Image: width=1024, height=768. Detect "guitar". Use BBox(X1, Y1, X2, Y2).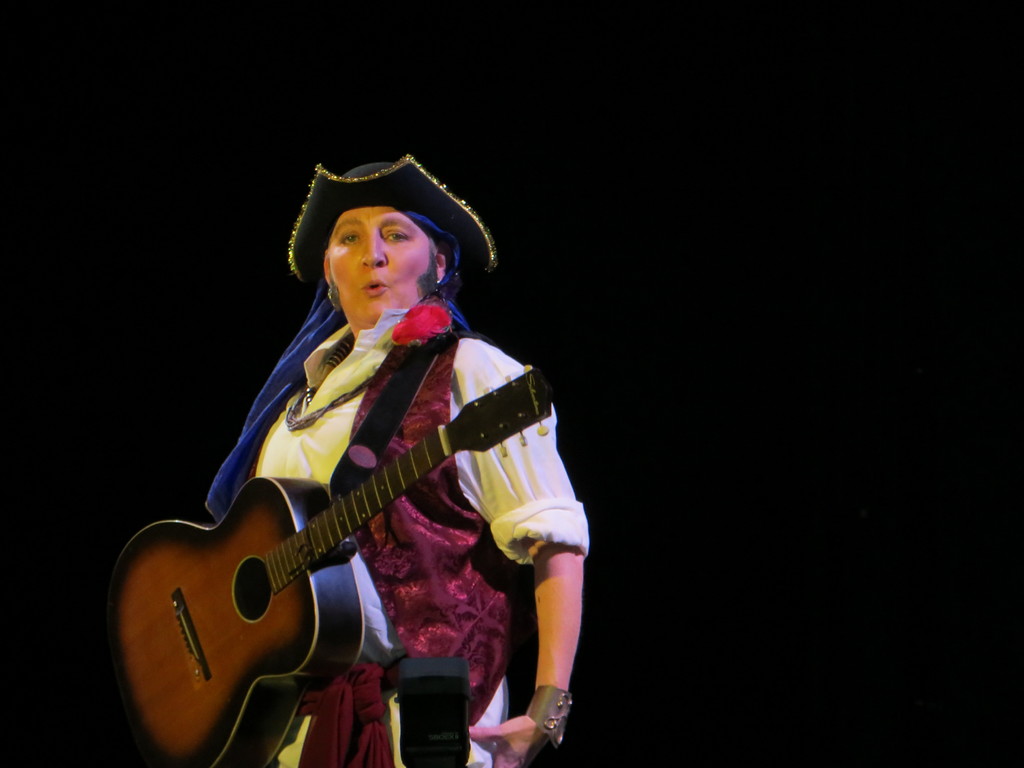
BBox(113, 348, 556, 767).
